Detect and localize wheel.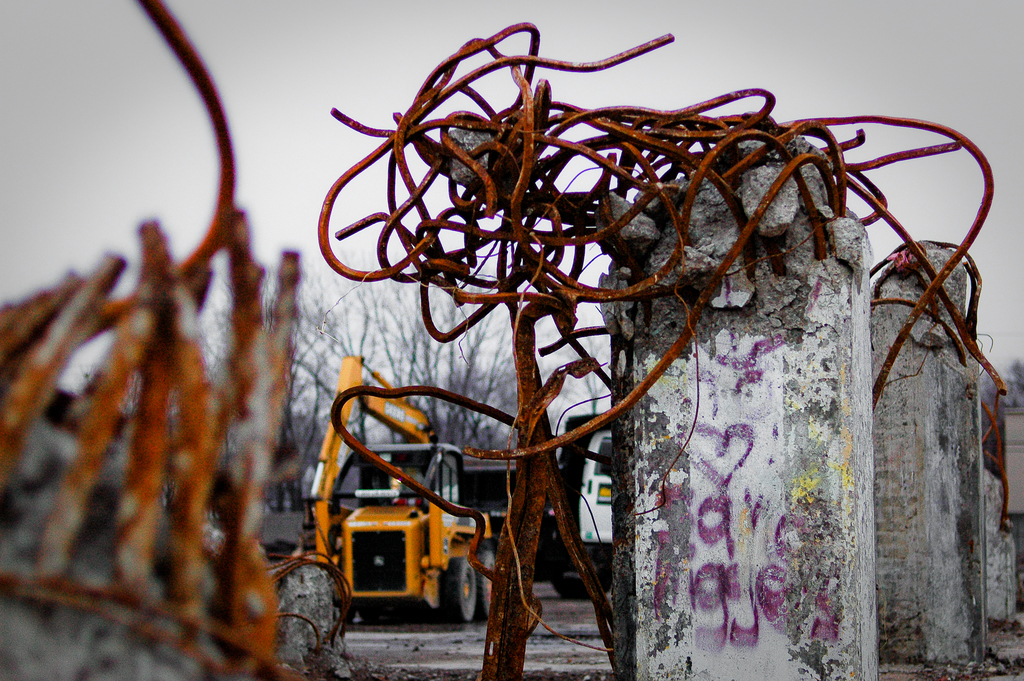
Localized at 474,547,495,622.
